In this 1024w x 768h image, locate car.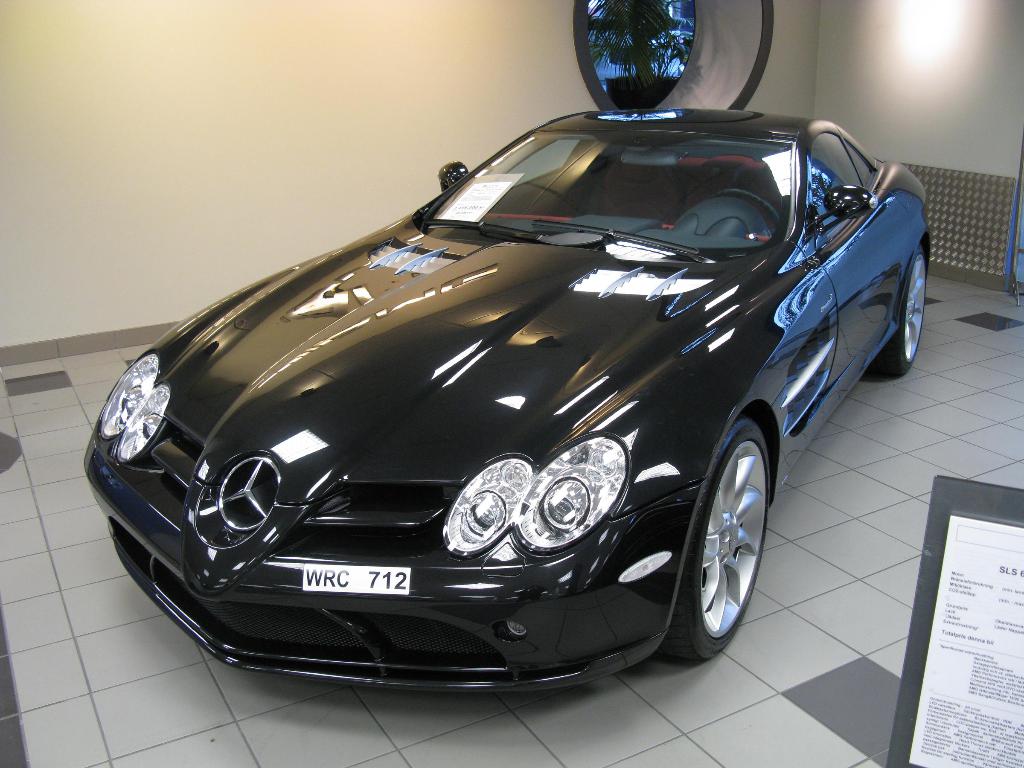
Bounding box: [x1=93, y1=47, x2=917, y2=695].
